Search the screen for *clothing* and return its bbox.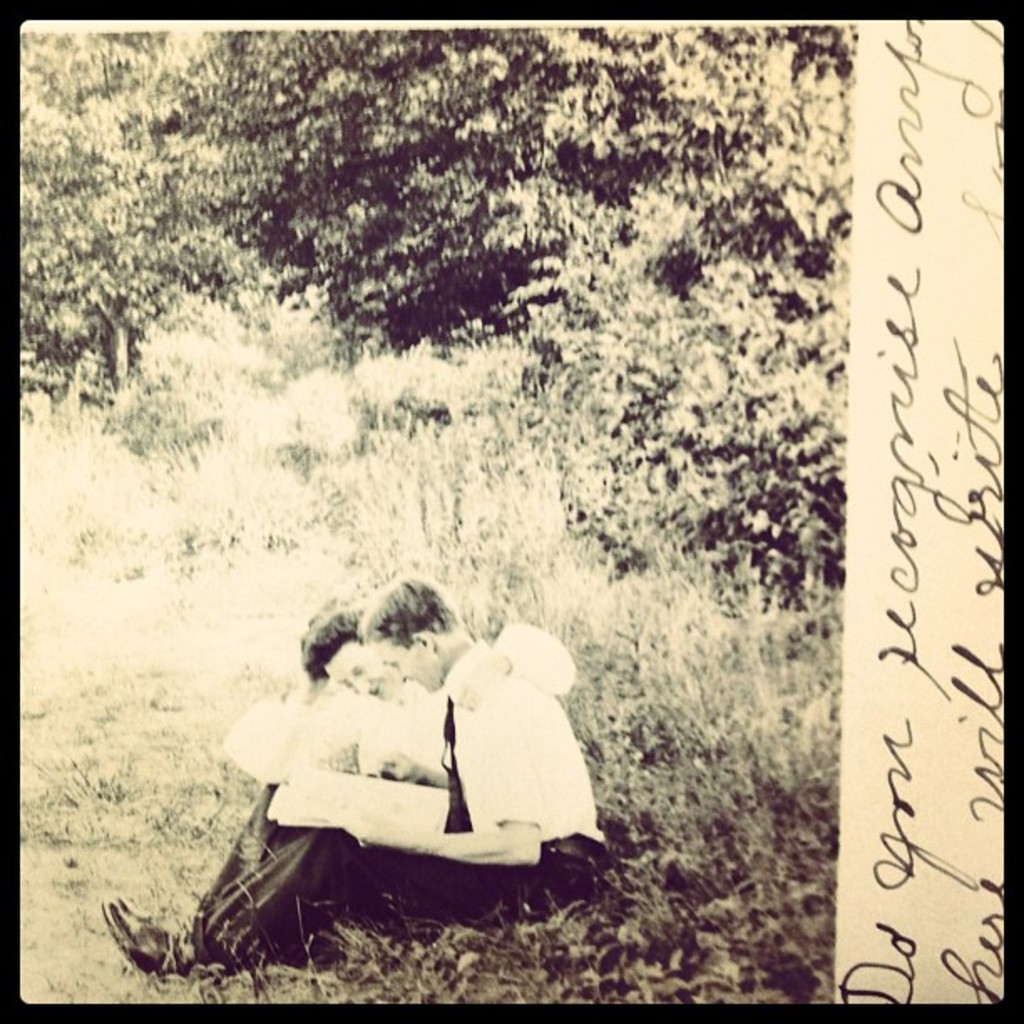
Found: x1=187, y1=619, x2=581, y2=929.
